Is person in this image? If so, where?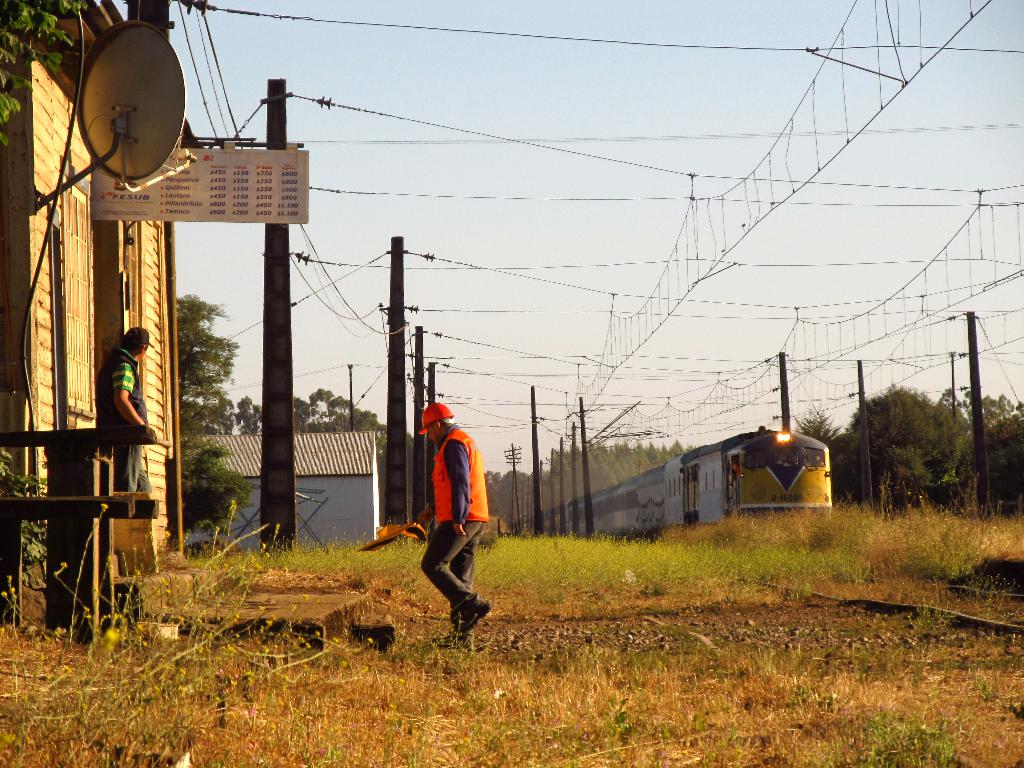
Yes, at 421 404 492 655.
